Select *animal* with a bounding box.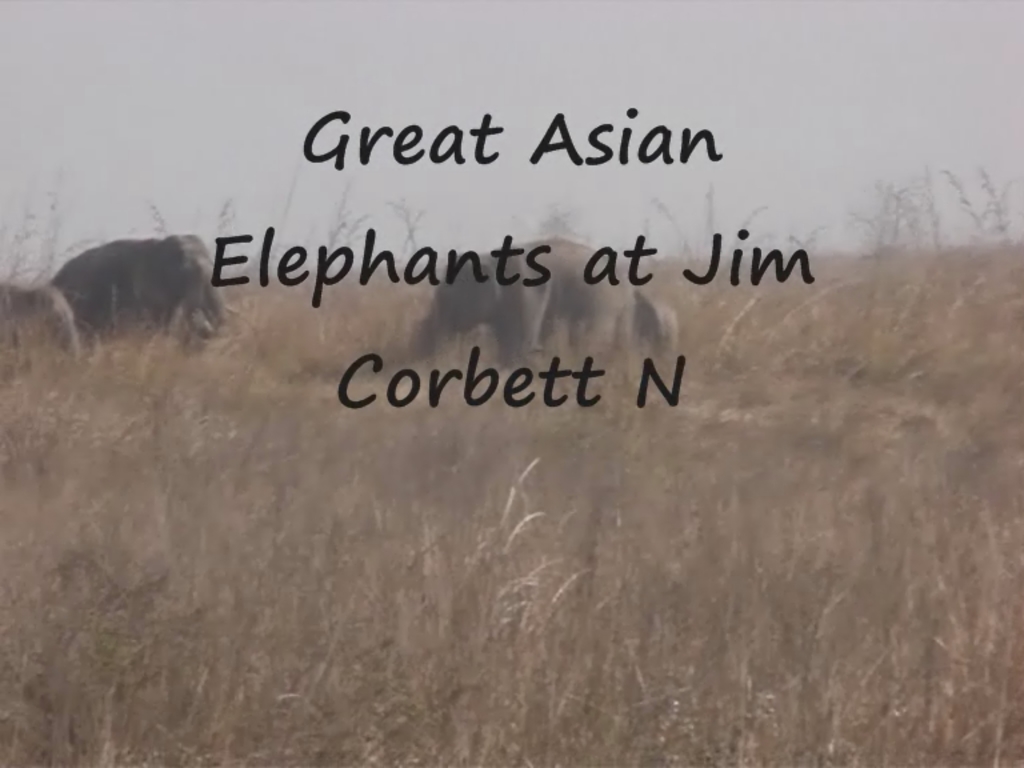
(517, 235, 680, 376).
